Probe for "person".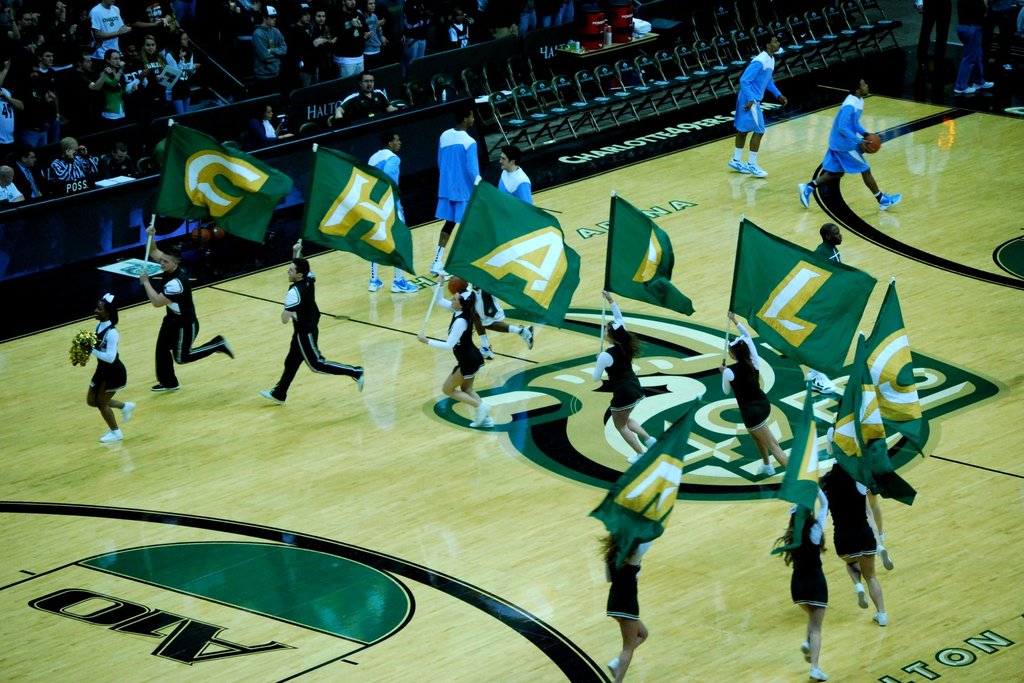
Probe result: l=69, t=300, r=118, b=456.
